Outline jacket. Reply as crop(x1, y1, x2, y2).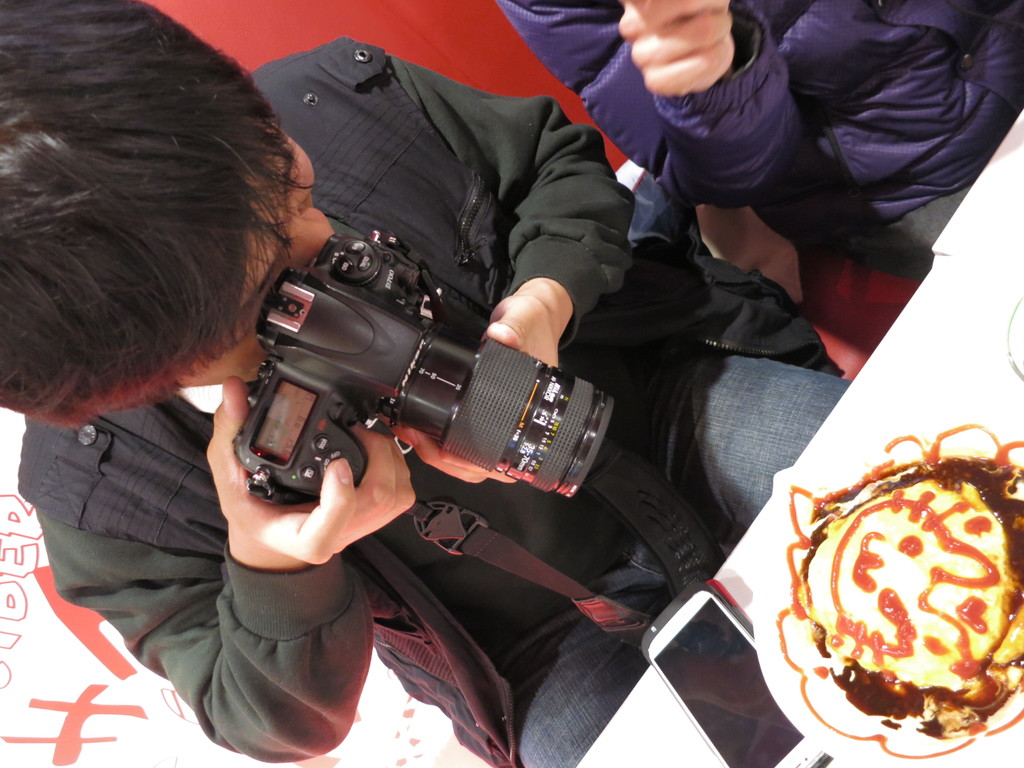
crop(497, 1, 1023, 230).
